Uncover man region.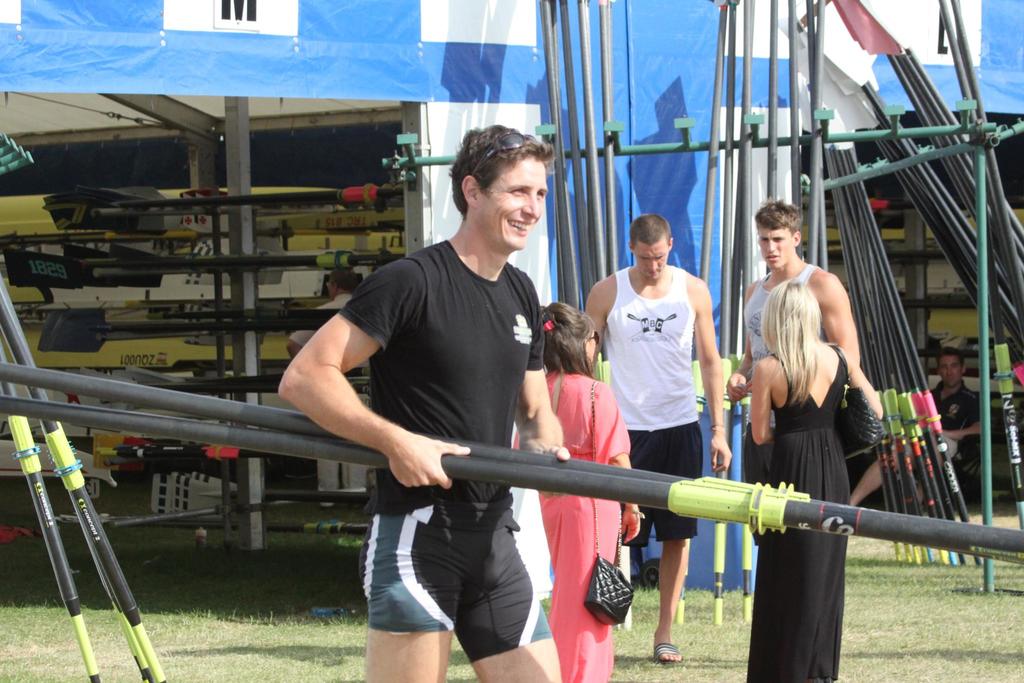
Uncovered: [285,267,370,511].
